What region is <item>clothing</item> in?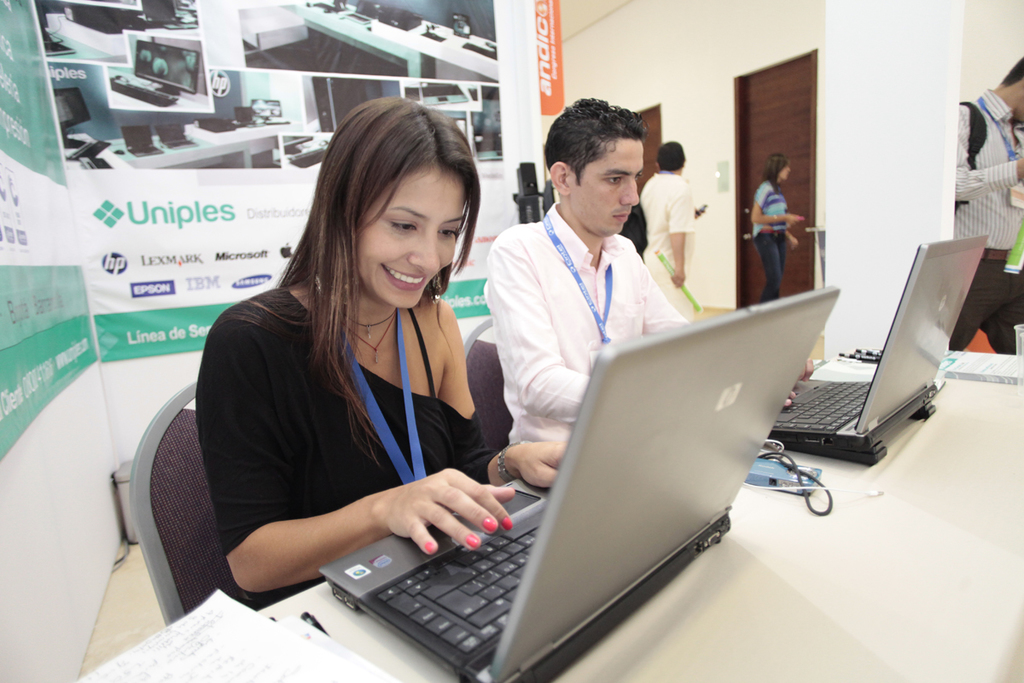
455, 149, 721, 525.
